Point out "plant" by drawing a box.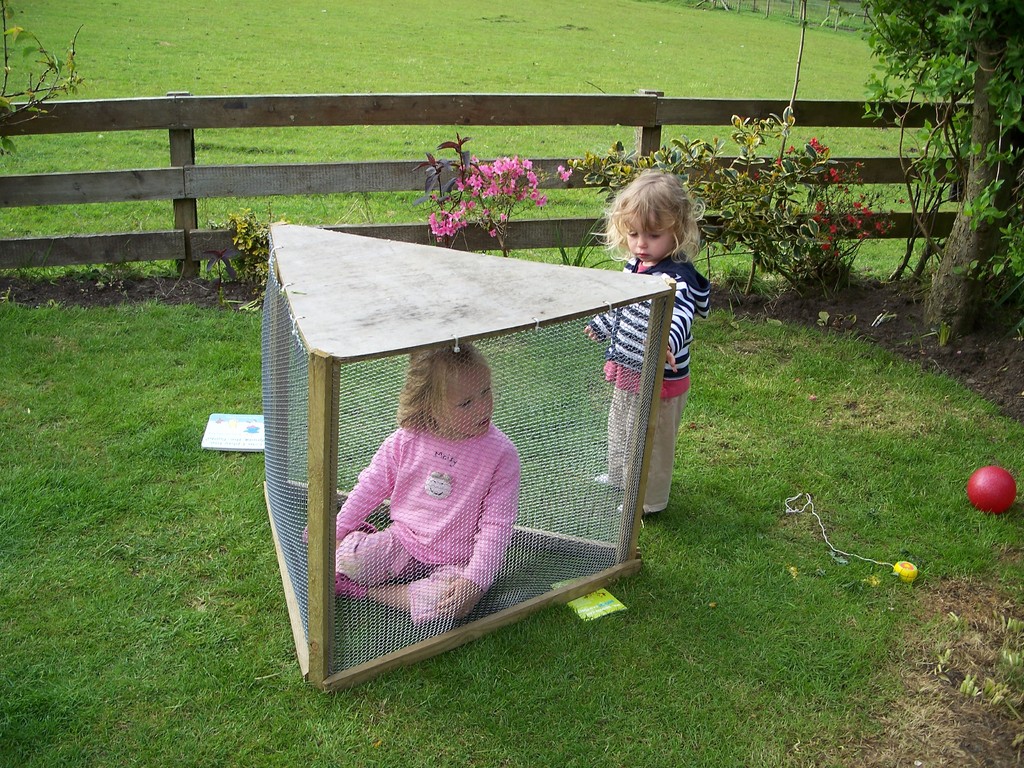
region(454, 154, 547, 256).
